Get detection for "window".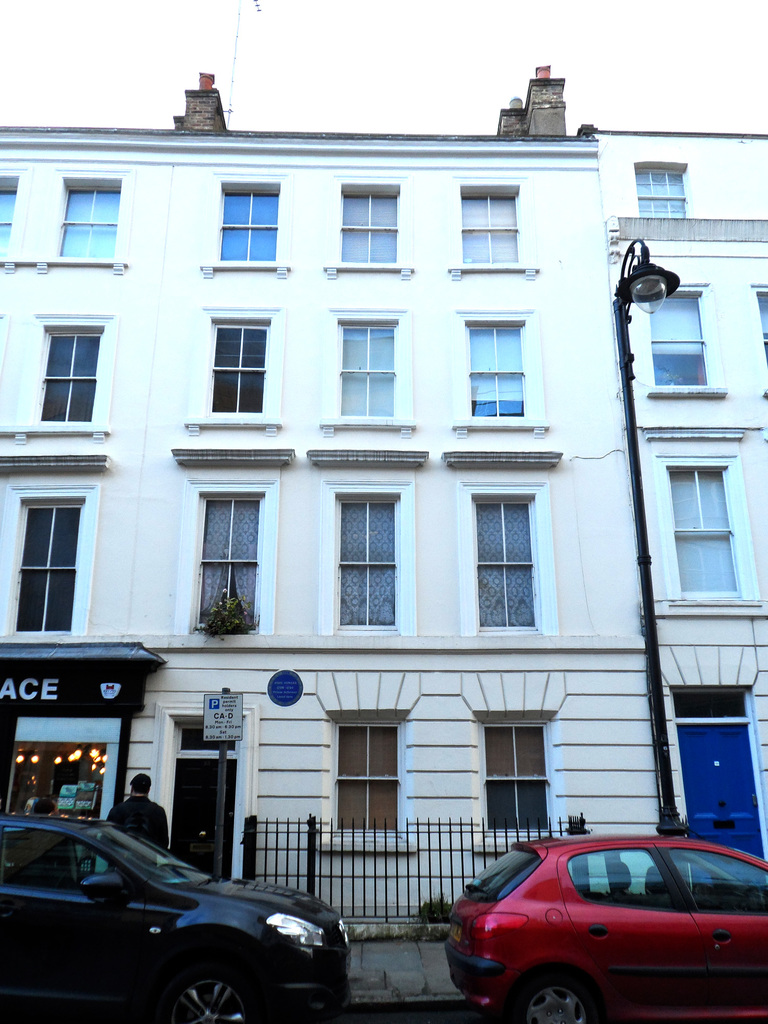
Detection: {"left": 452, "top": 311, "right": 550, "bottom": 440}.
